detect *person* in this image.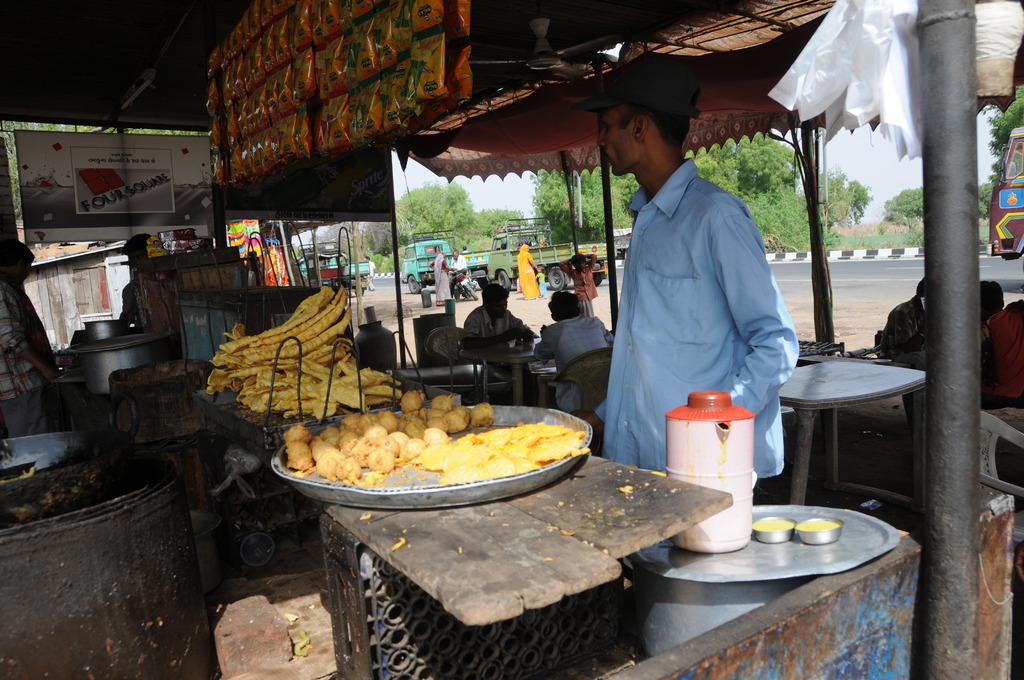
Detection: (left=598, top=95, right=801, bottom=493).
